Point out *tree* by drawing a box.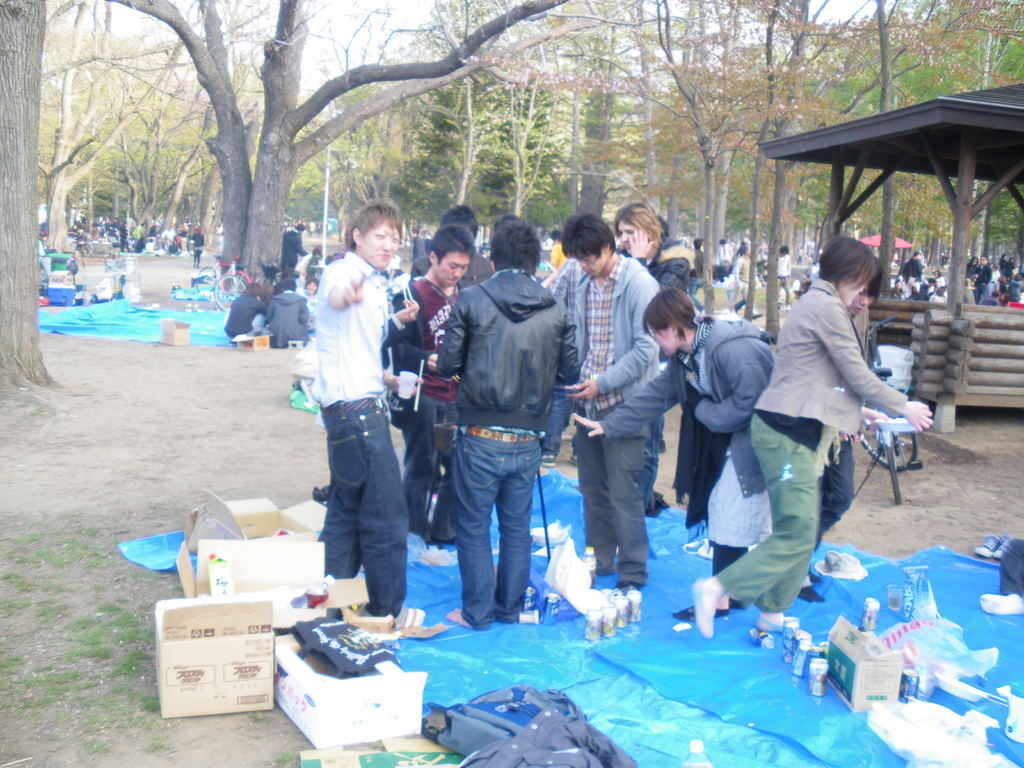
crop(0, 0, 74, 394).
